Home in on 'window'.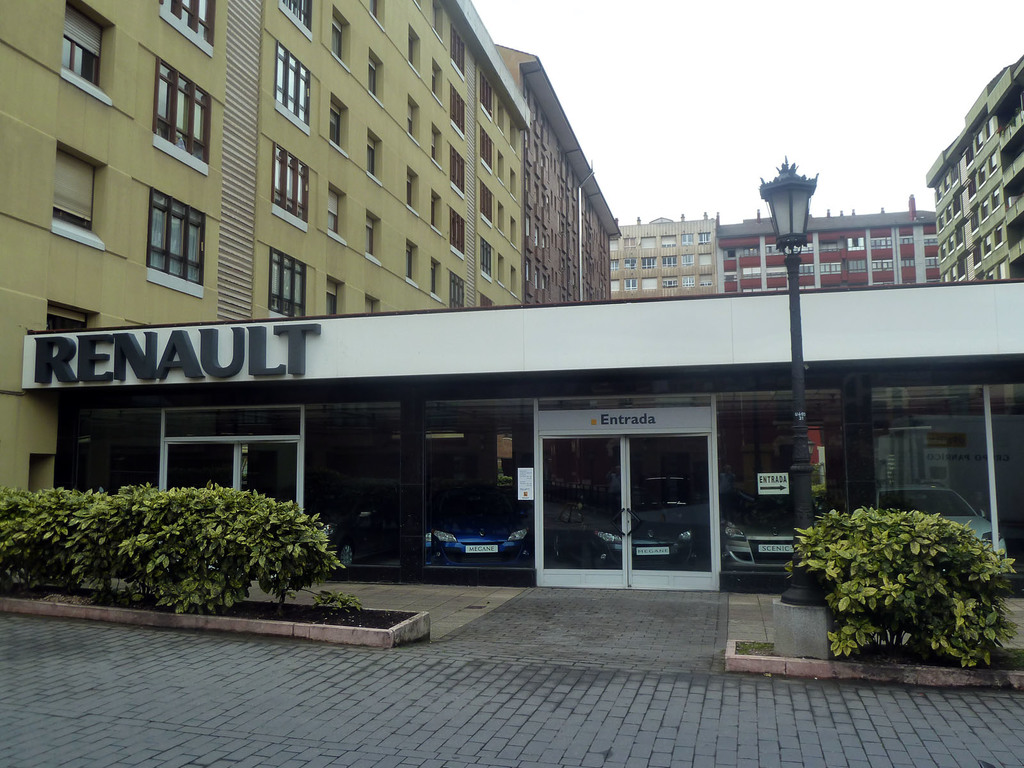
Homed in at 47:3:115:100.
